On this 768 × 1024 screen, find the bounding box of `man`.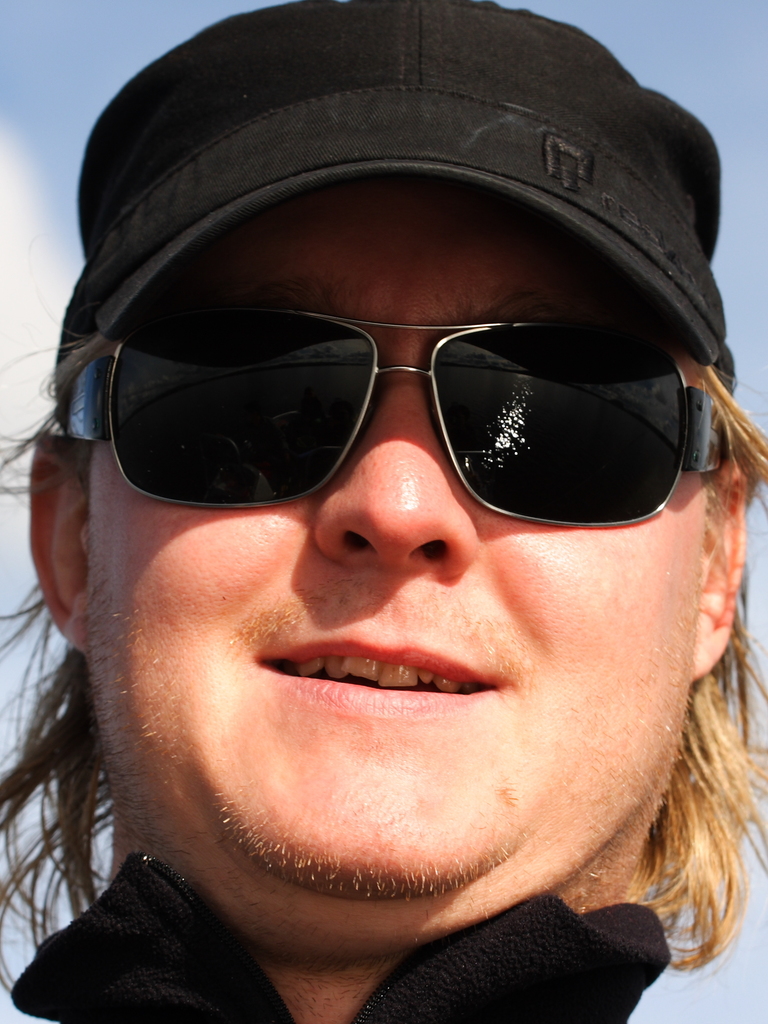
Bounding box: locate(0, 0, 767, 1023).
